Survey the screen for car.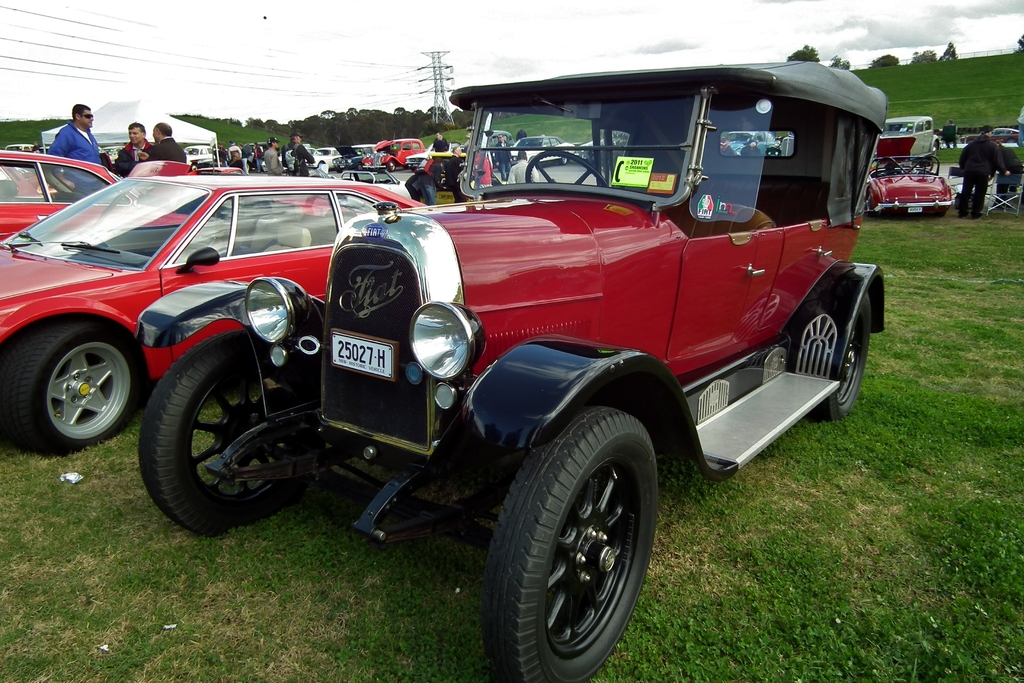
Survey found: bbox=[969, 126, 1020, 144].
